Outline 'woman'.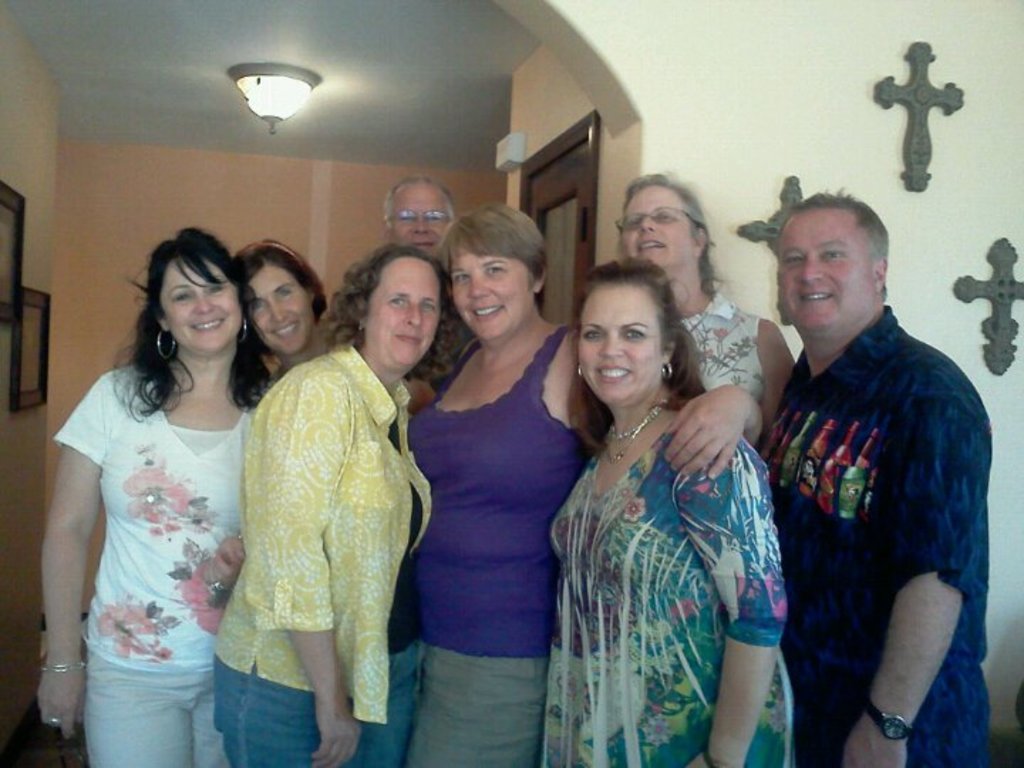
Outline: {"x1": 41, "y1": 210, "x2": 270, "y2": 755}.
